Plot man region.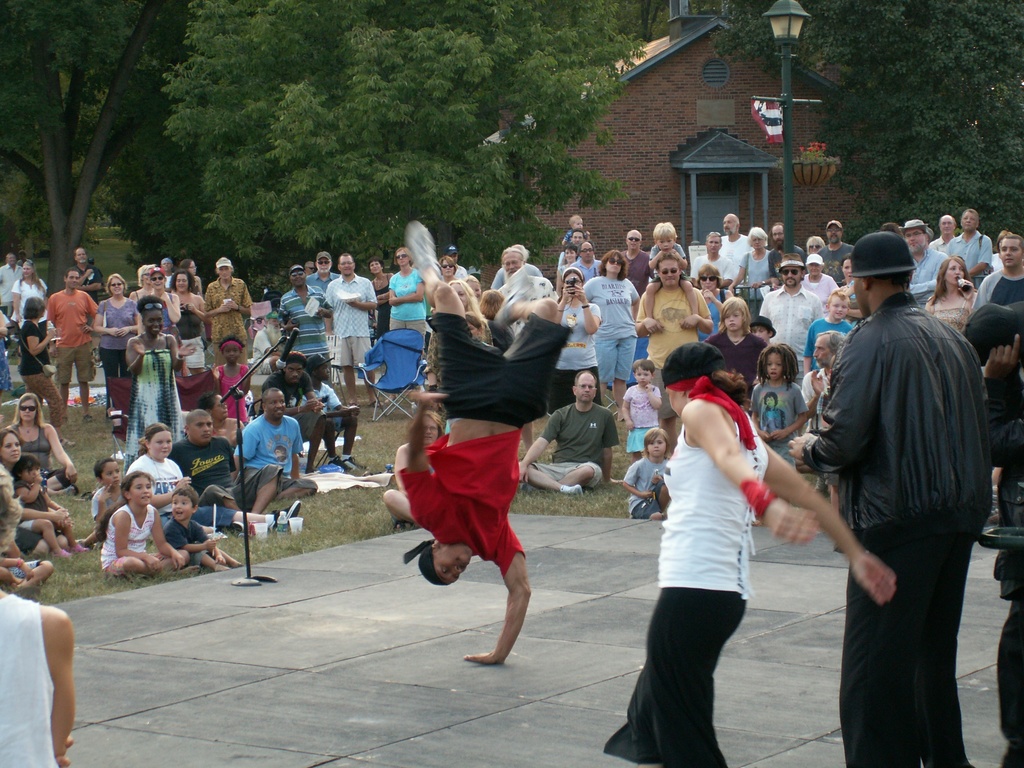
Plotted at 621 224 650 296.
